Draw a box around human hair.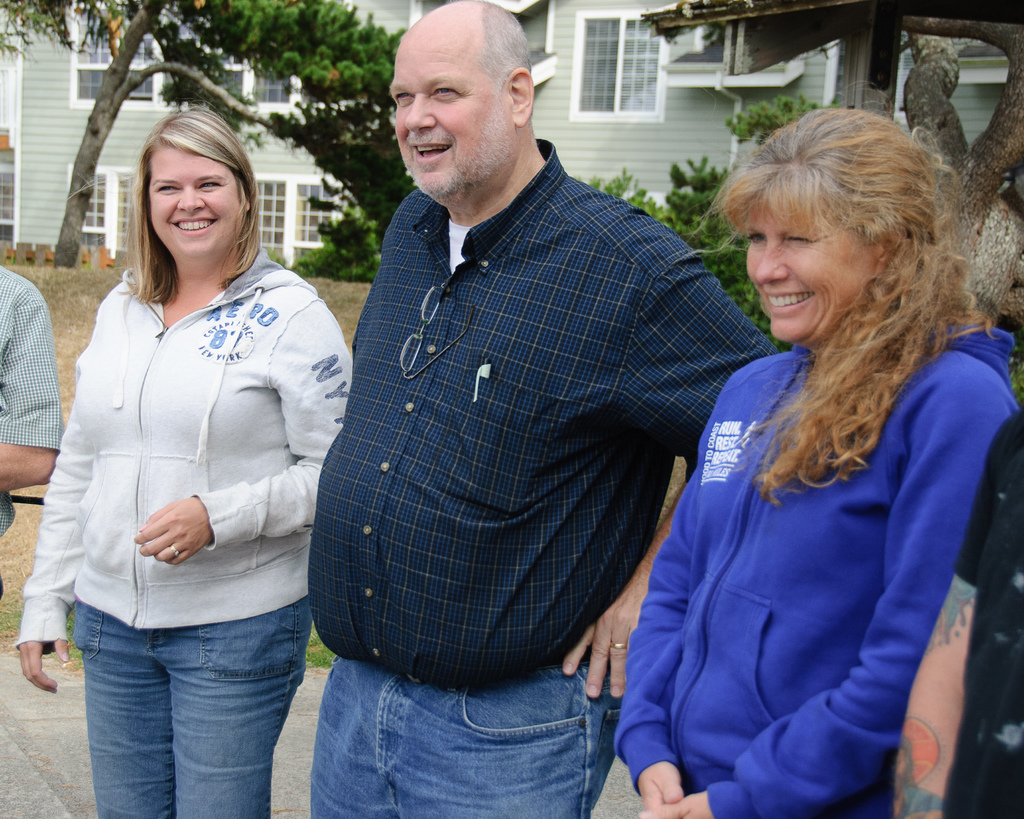
484:3:532:80.
